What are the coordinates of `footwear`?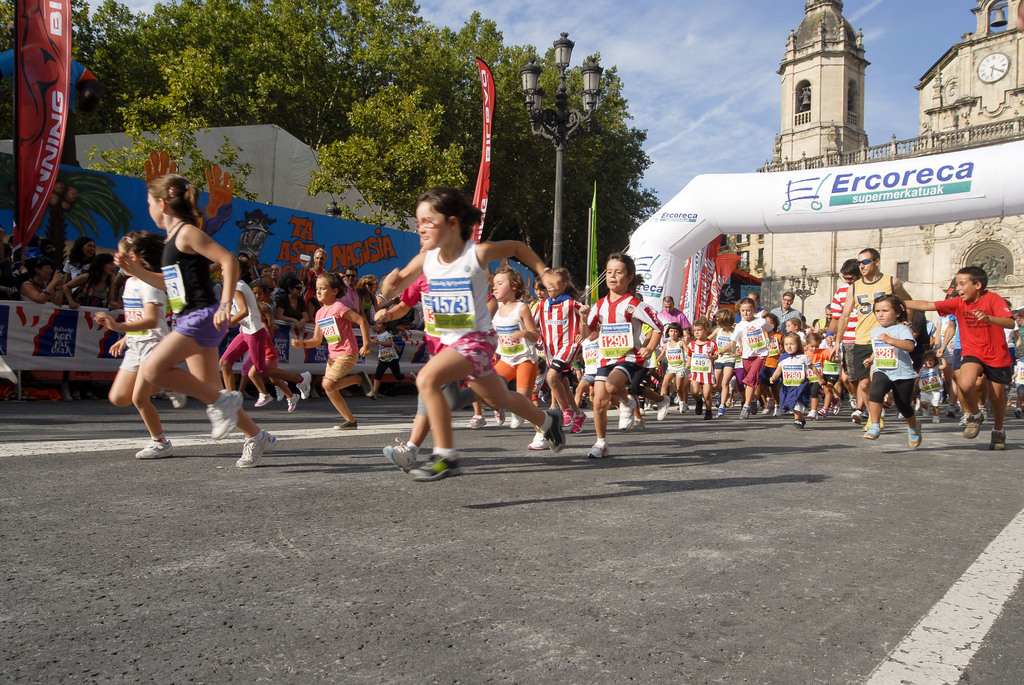
locate(205, 390, 243, 437).
